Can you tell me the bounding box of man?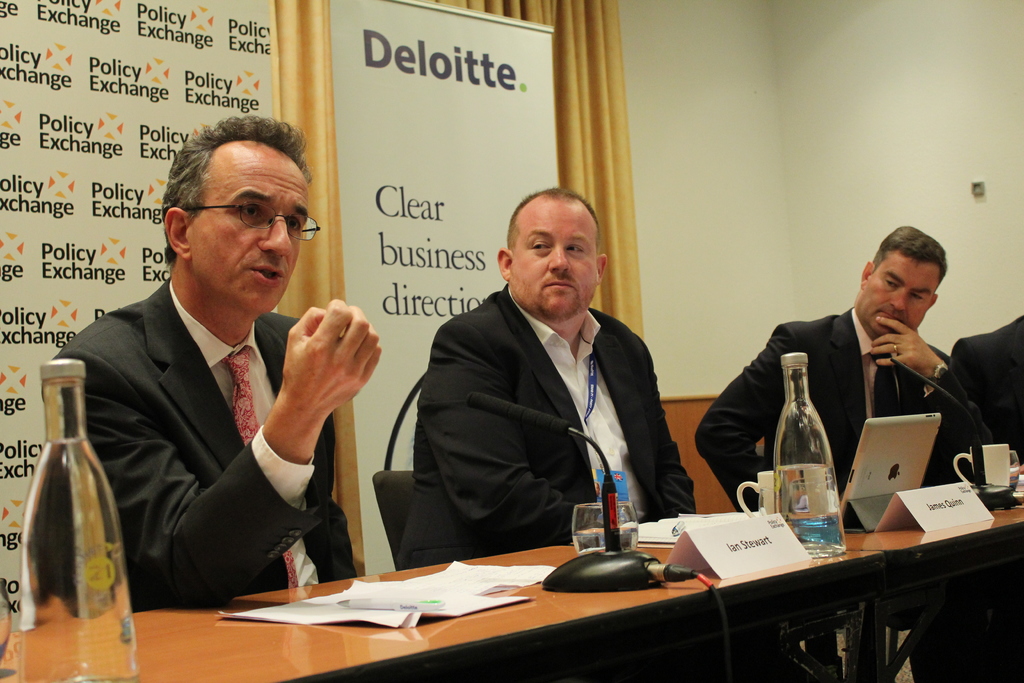
bbox=(695, 223, 996, 513).
